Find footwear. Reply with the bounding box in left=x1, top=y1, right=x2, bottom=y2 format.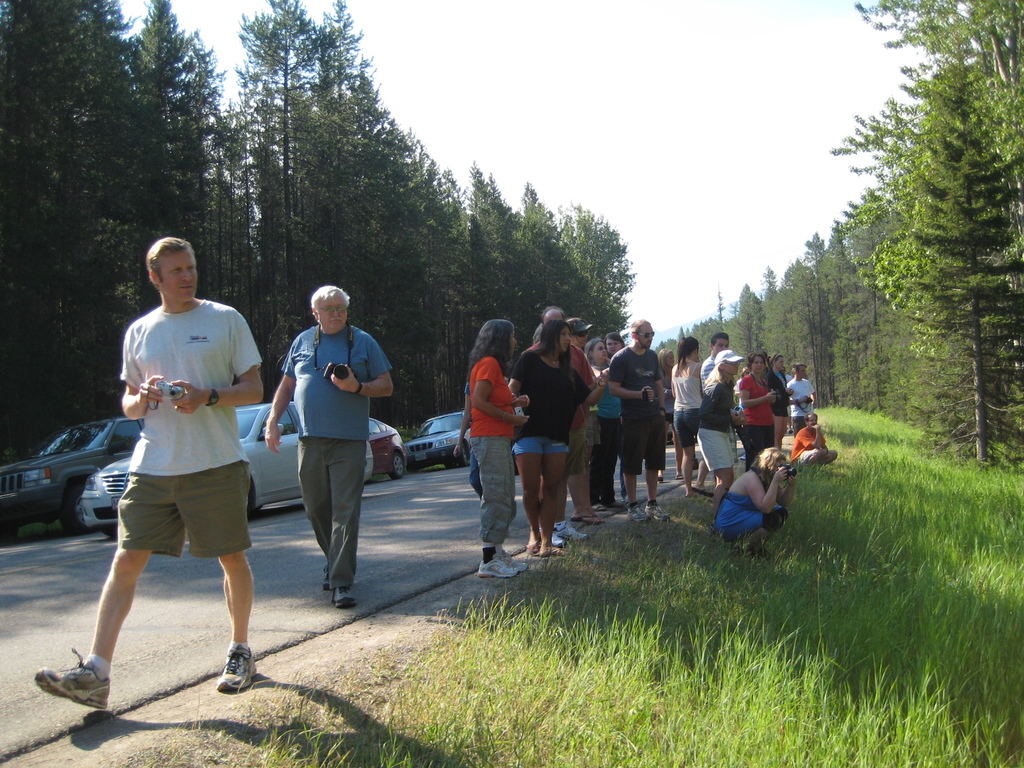
left=785, top=424, right=792, bottom=435.
